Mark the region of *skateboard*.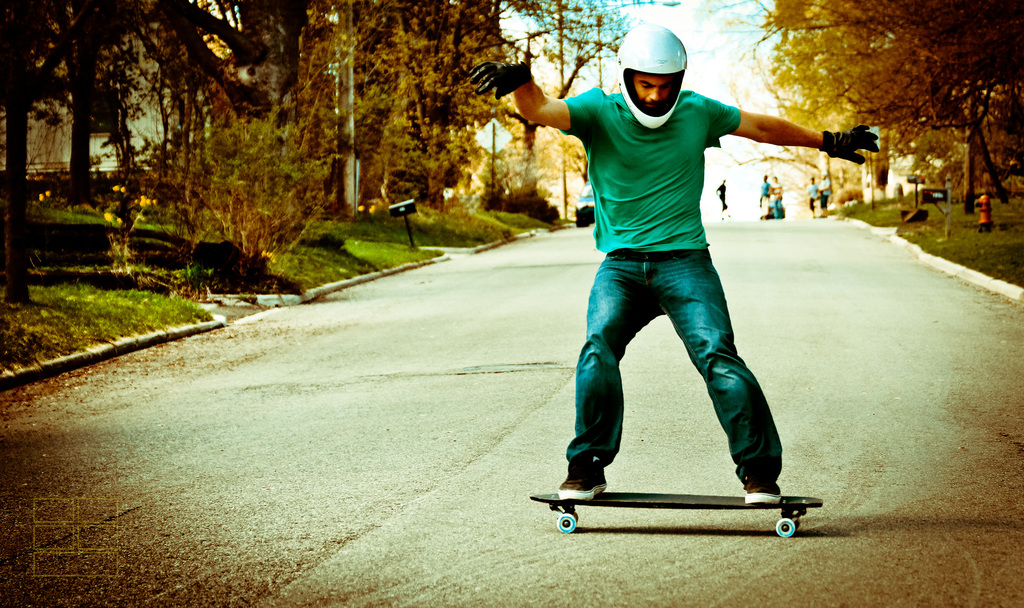
Region: [529,491,826,539].
